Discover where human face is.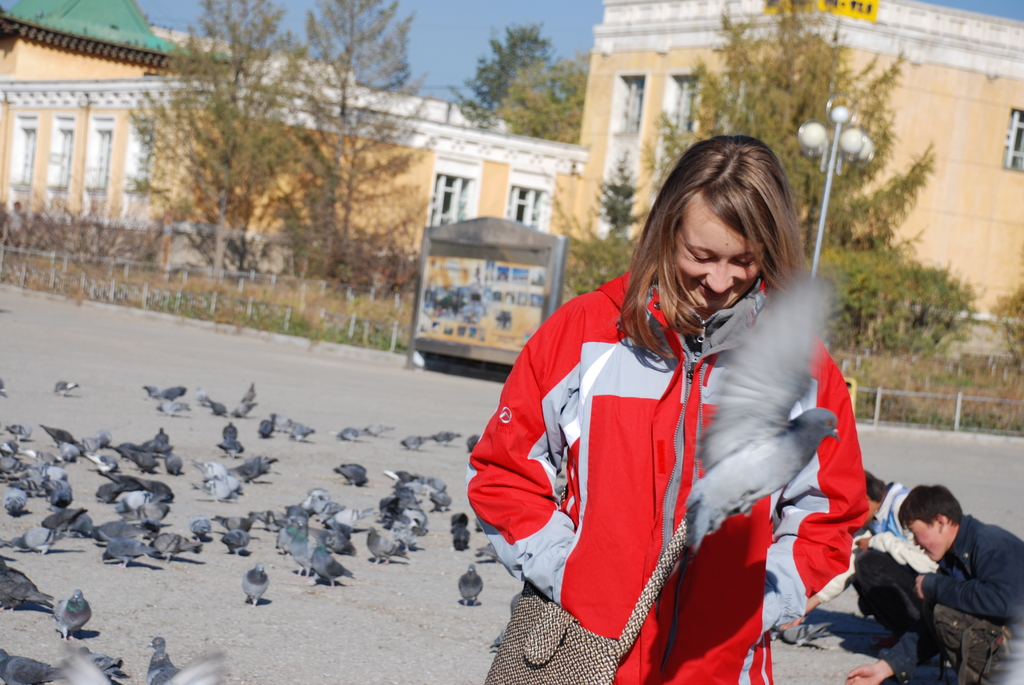
Discovered at select_region(668, 193, 762, 324).
